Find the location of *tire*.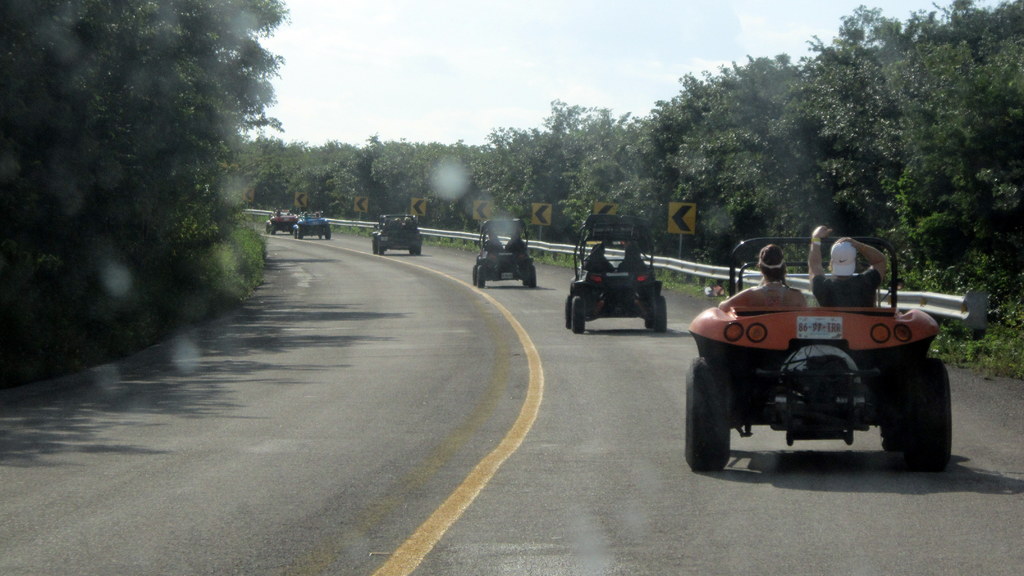
Location: detection(371, 236, 378, 253).
